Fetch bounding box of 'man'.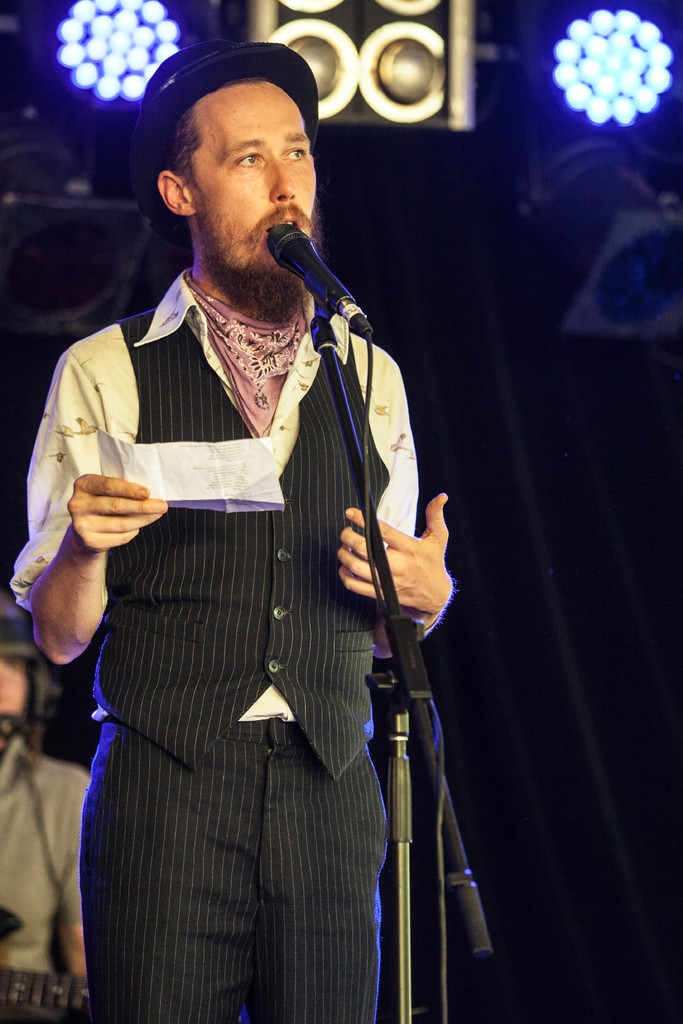
Bbox: [0, 629, 134, 975].
